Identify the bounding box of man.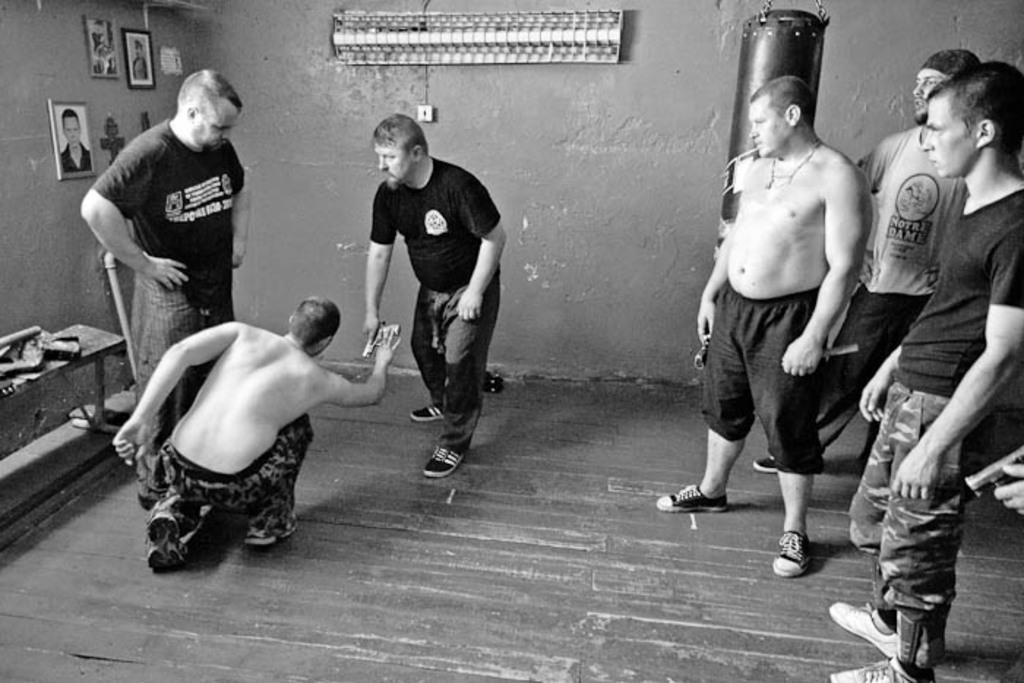
detection(658, 73, 875, 578).
